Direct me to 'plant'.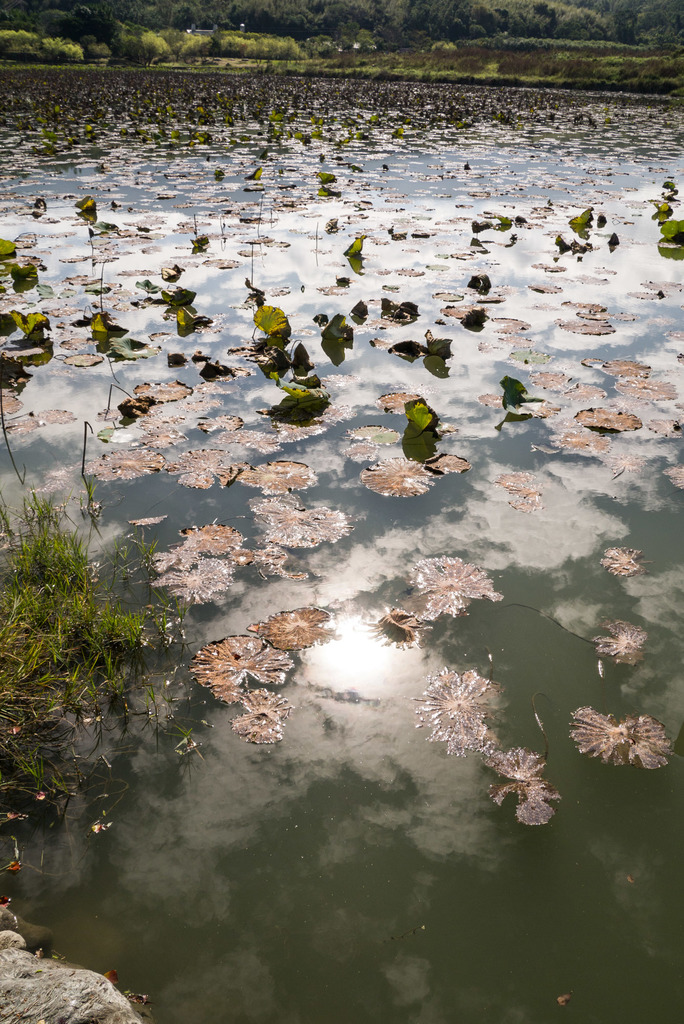
Direction: 0,232,19,266.
